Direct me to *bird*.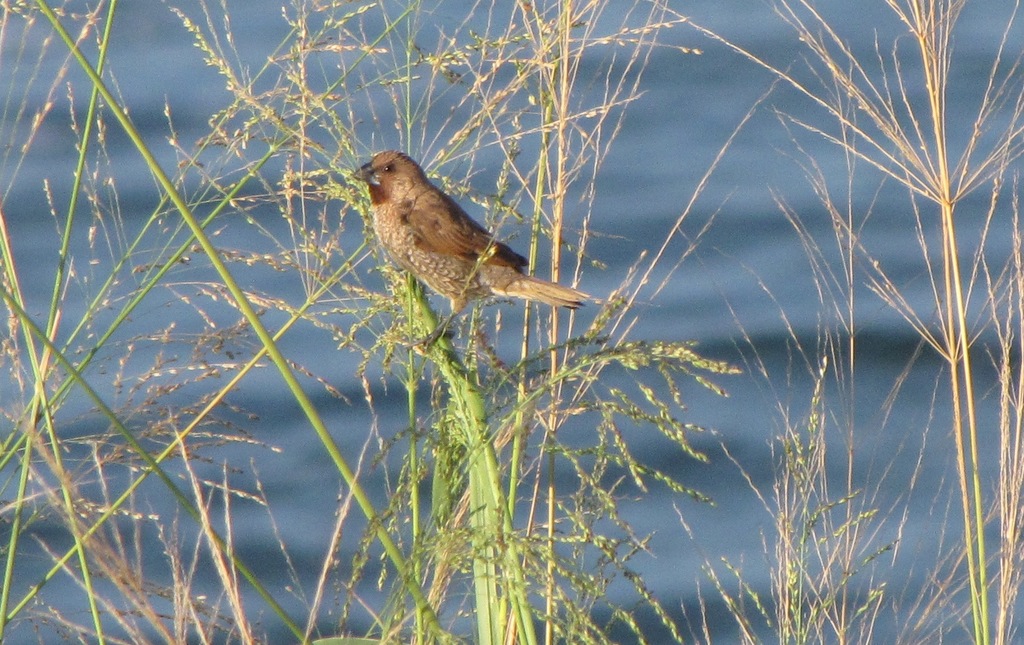
Direction: left=342, top=143, right=606, bottom=354.
